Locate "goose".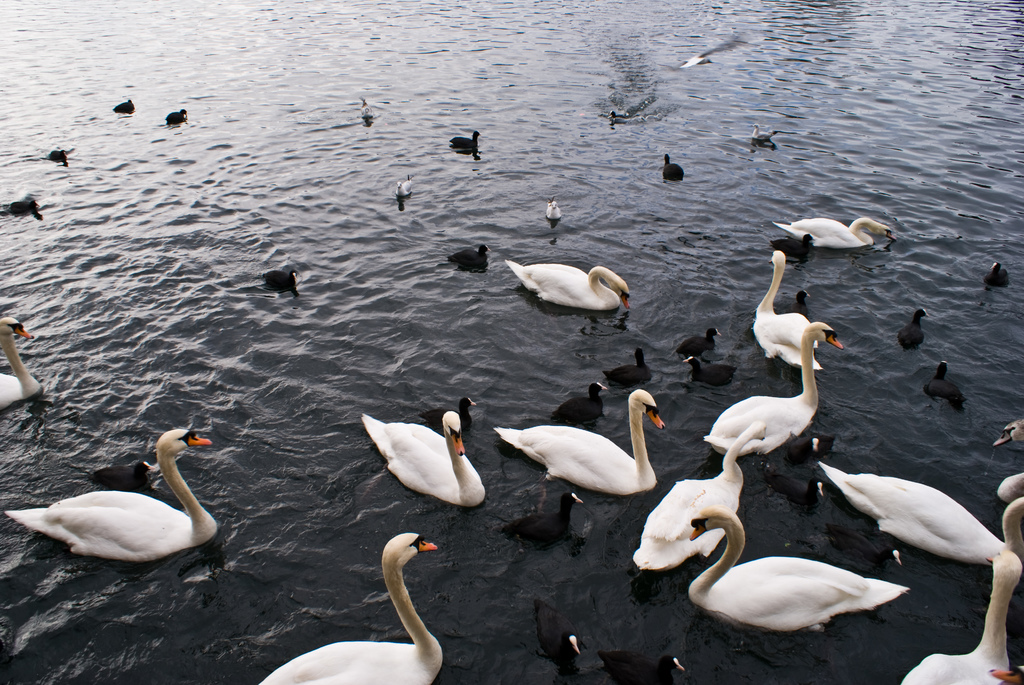
Bounding box: {"x1": 659, "y1": 156, "x2": 685, "y2": 180}.
